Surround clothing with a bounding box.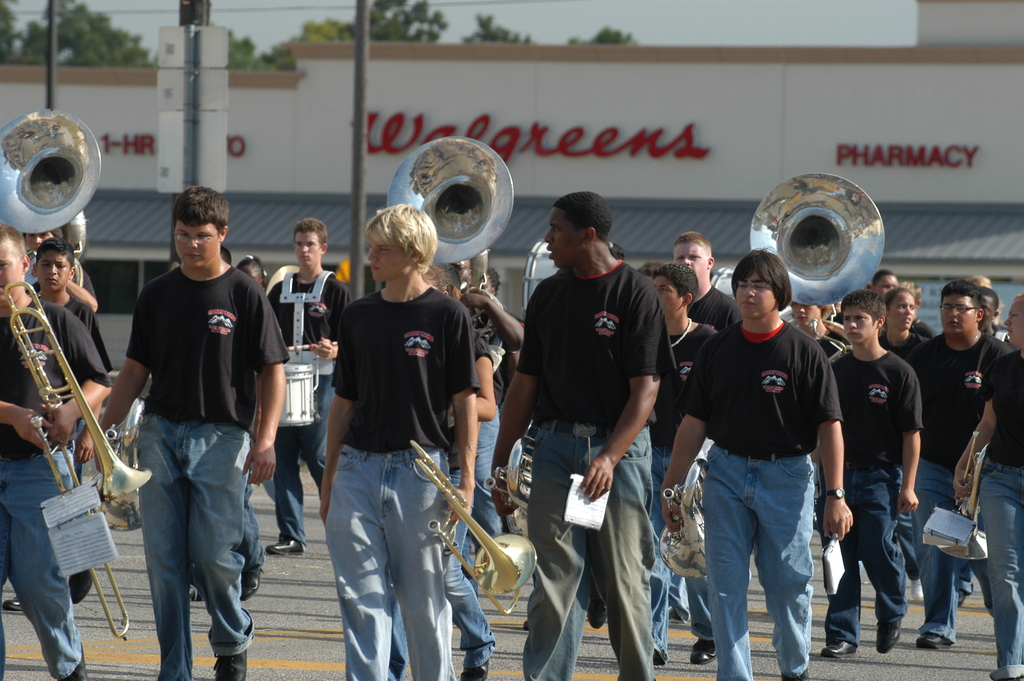
locate(684, 316, 847, 680).
